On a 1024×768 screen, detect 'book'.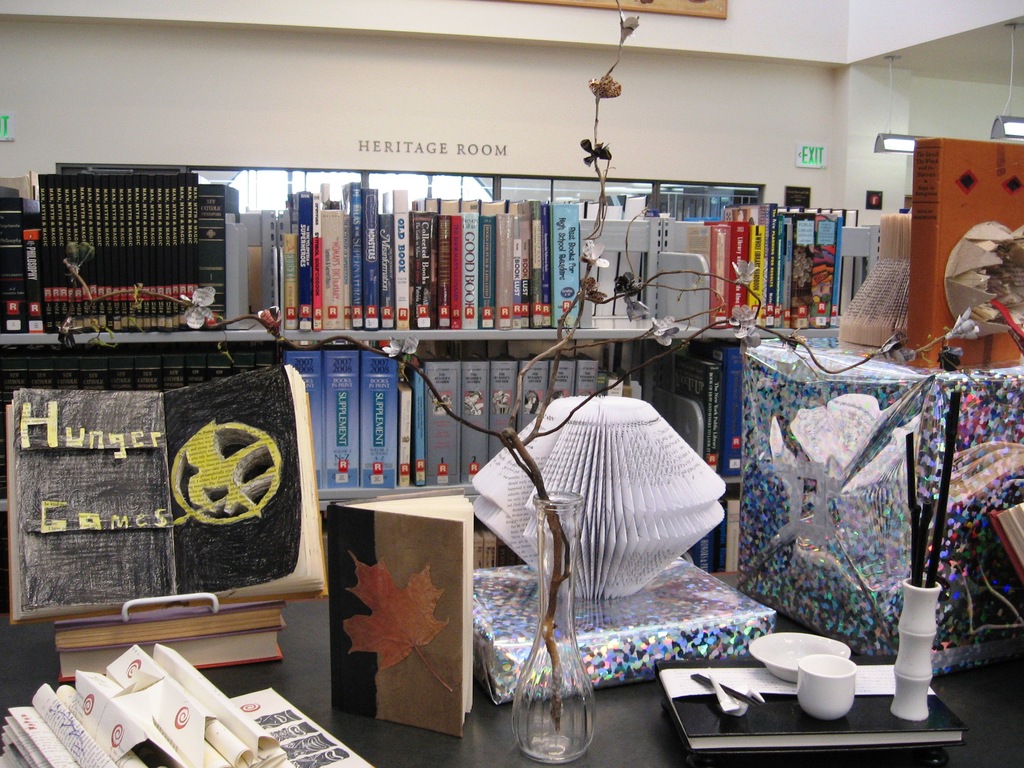
(319, 489, 488, 744).
